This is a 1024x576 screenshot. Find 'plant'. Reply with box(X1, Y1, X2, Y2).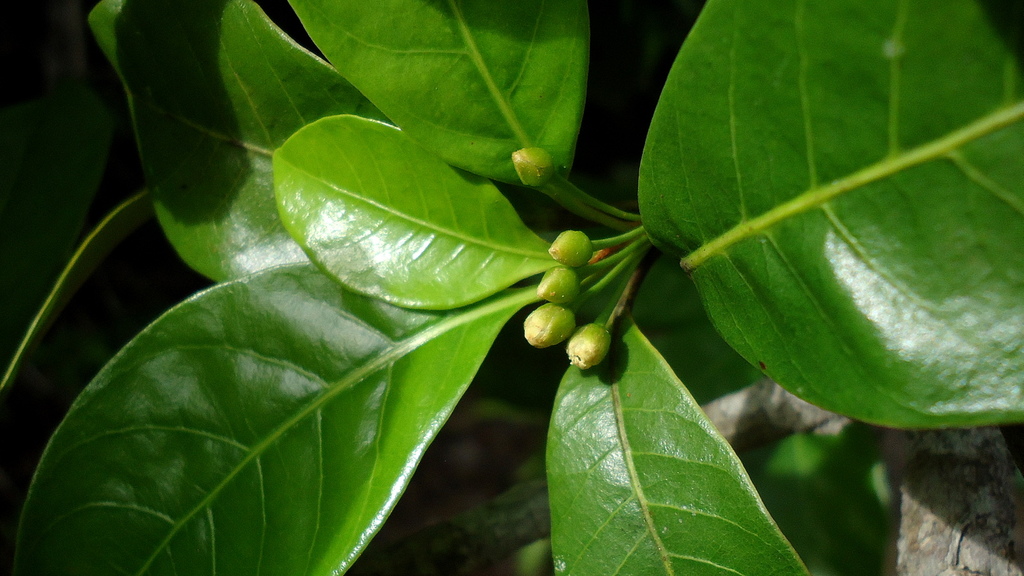
box(0, 0, 1023, 575).
